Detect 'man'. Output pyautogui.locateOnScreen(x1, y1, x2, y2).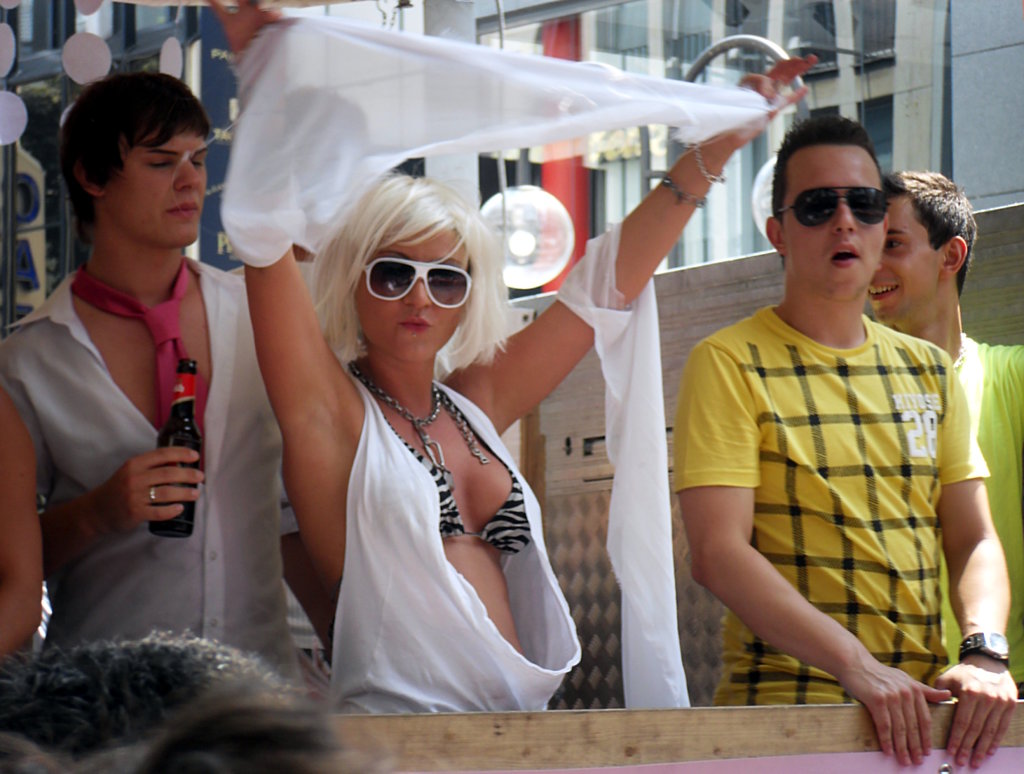
pyautogui.locateOnScreen(669, 113, 1021, 773).
